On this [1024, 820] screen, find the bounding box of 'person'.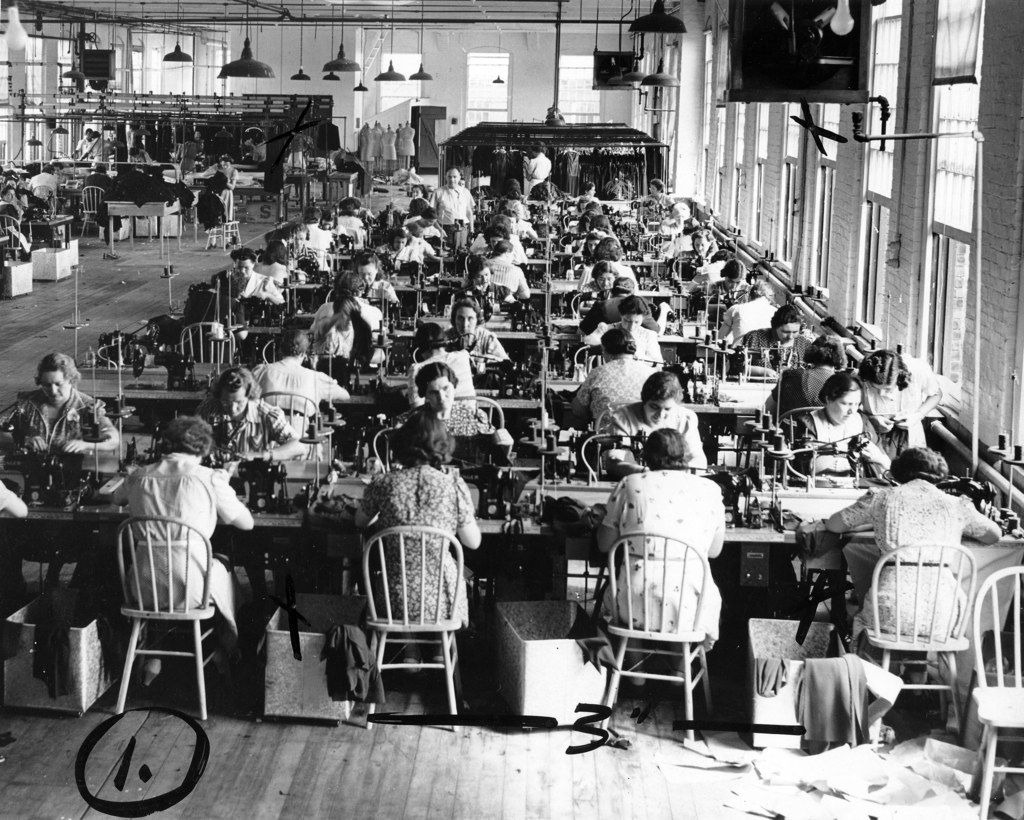
Bounding box: box(24, 170, 61, 215).
